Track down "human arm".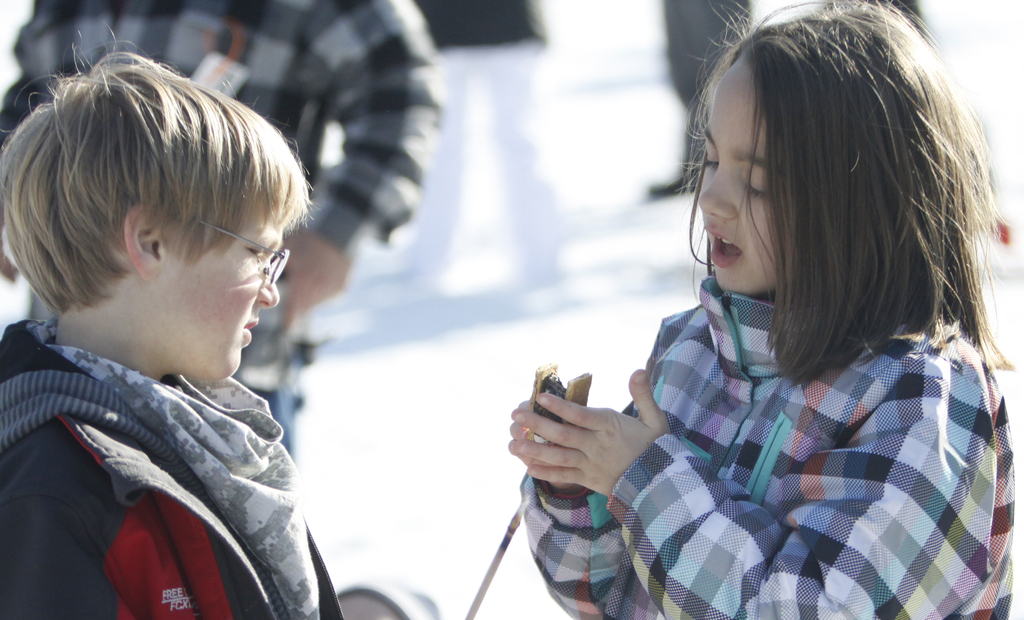
Tracked to [500,337,1016,617].
